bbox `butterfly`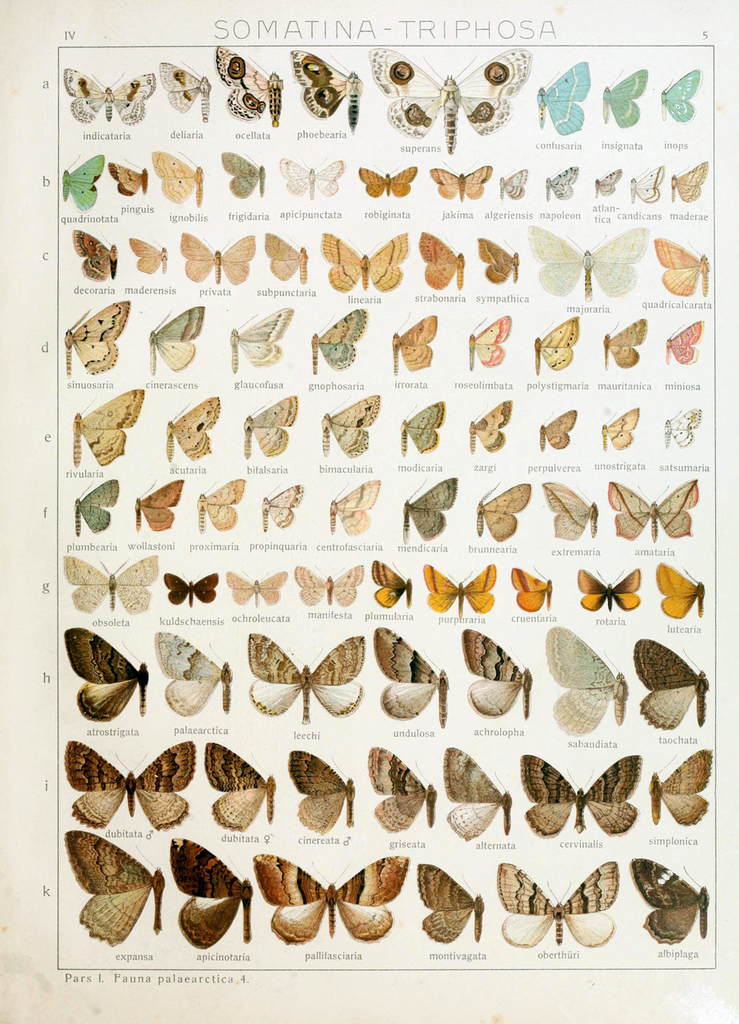
<box>359,164,420,201</box>
